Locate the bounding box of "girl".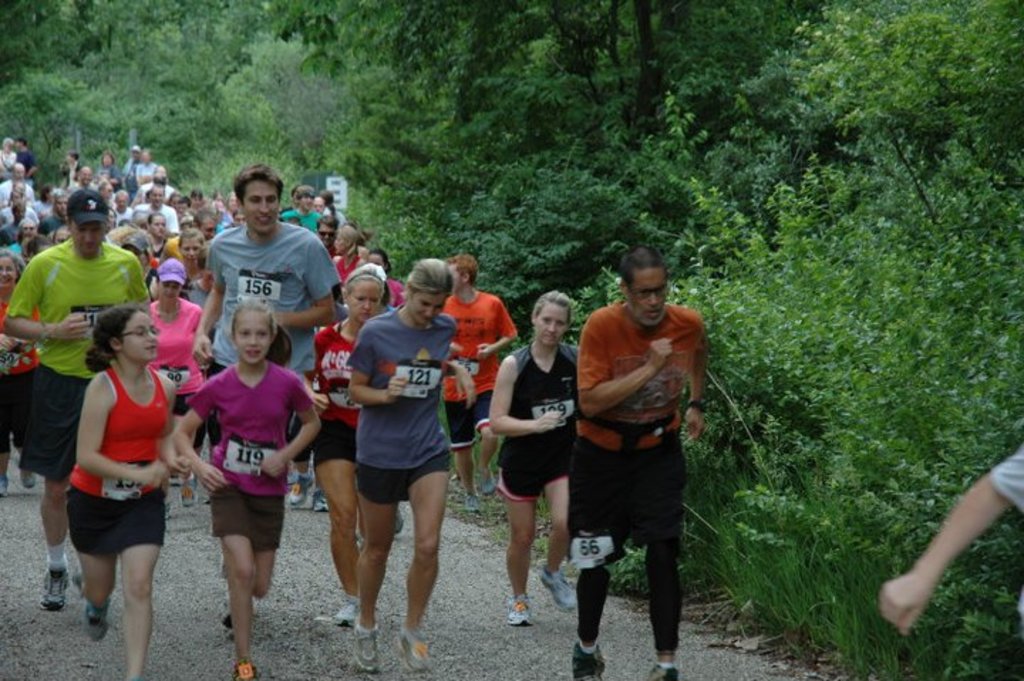
Bounding box: region(169, 297, 320, 680).
